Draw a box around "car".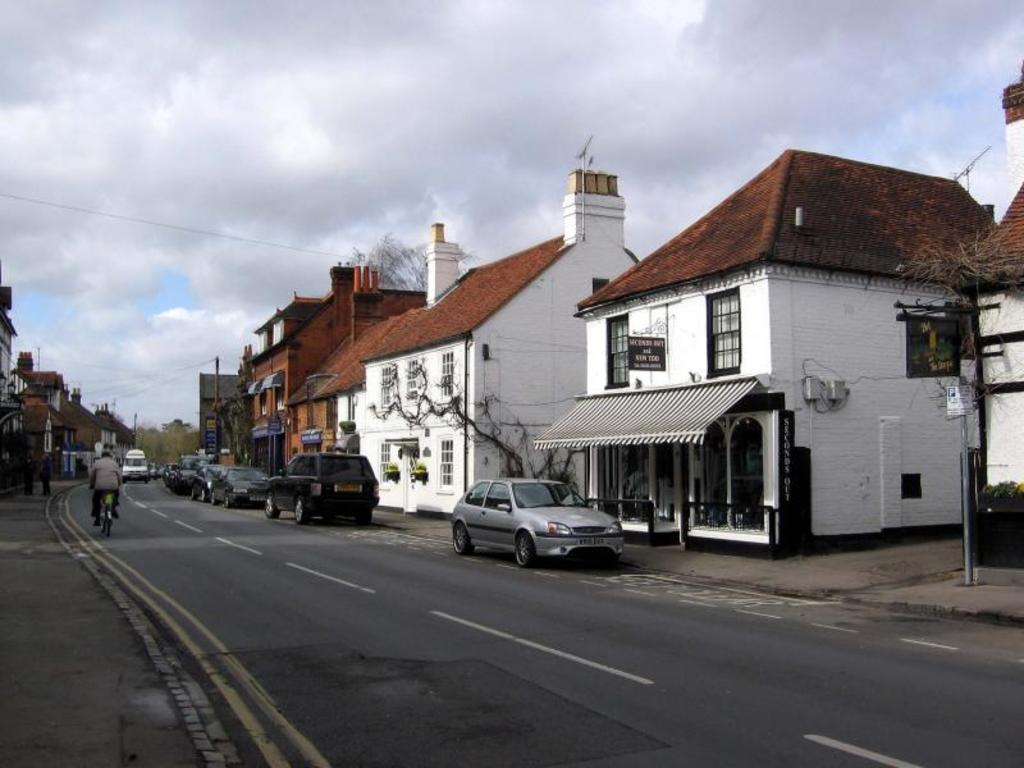
{"x1": 449, "y1": 474, "x2": 626, "y2": 571}.
